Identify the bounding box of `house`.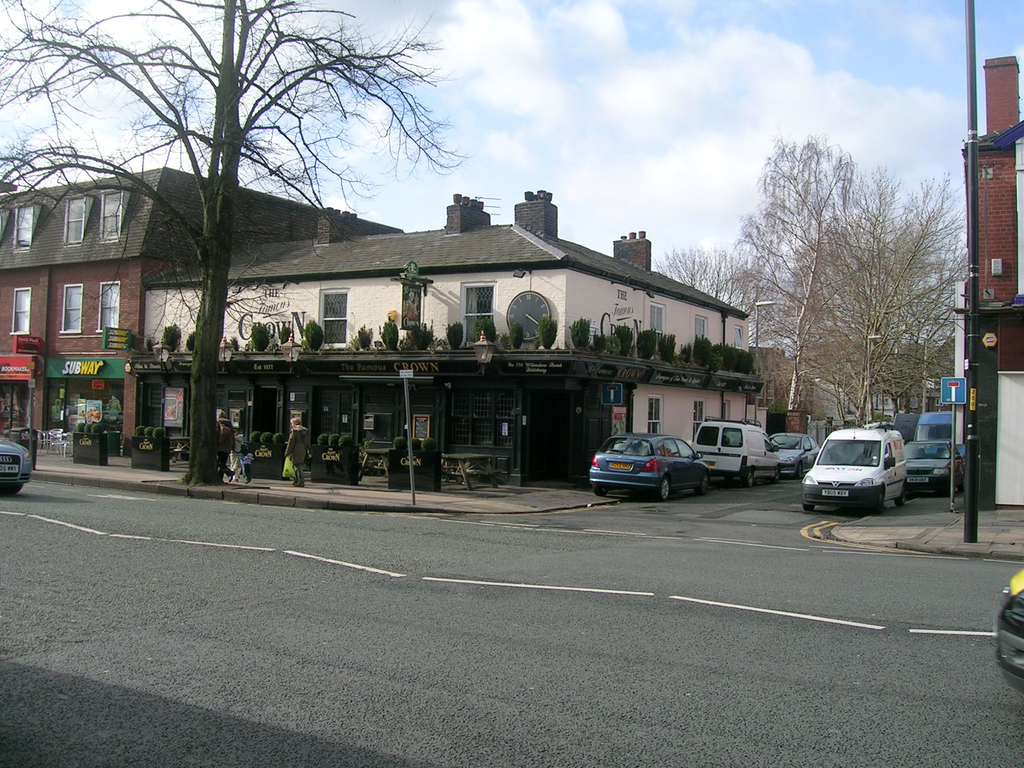
<region>0, 164, 402, 460</region>.
